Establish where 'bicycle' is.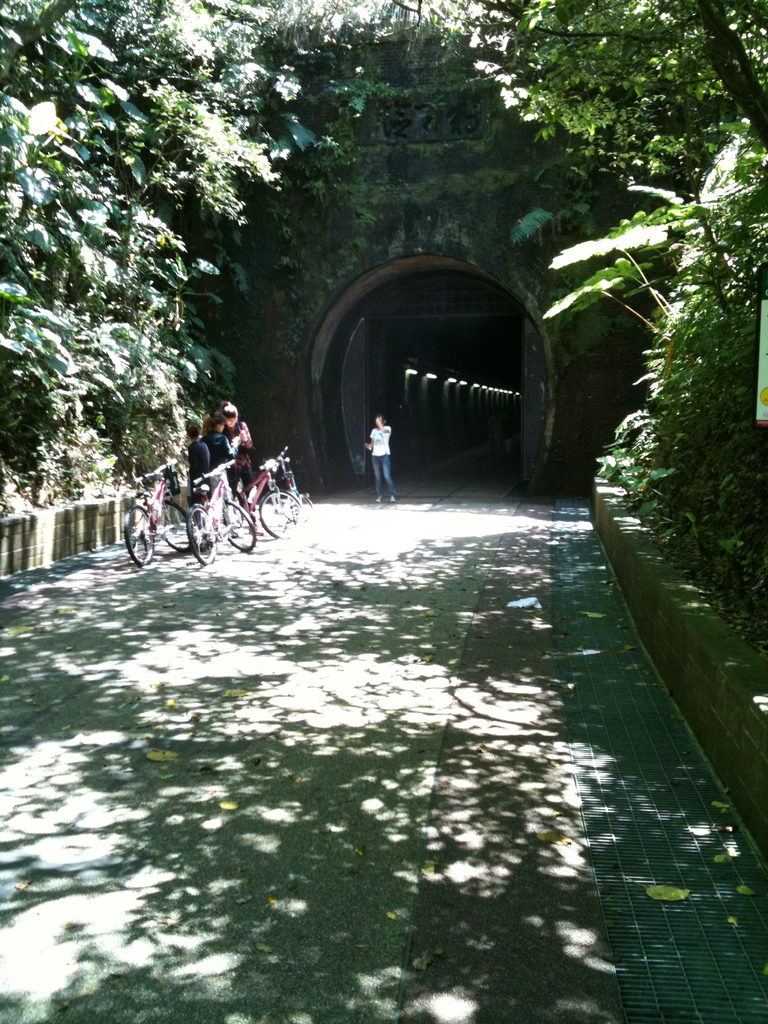
Established at bbox(186, 462, 256, 564).
